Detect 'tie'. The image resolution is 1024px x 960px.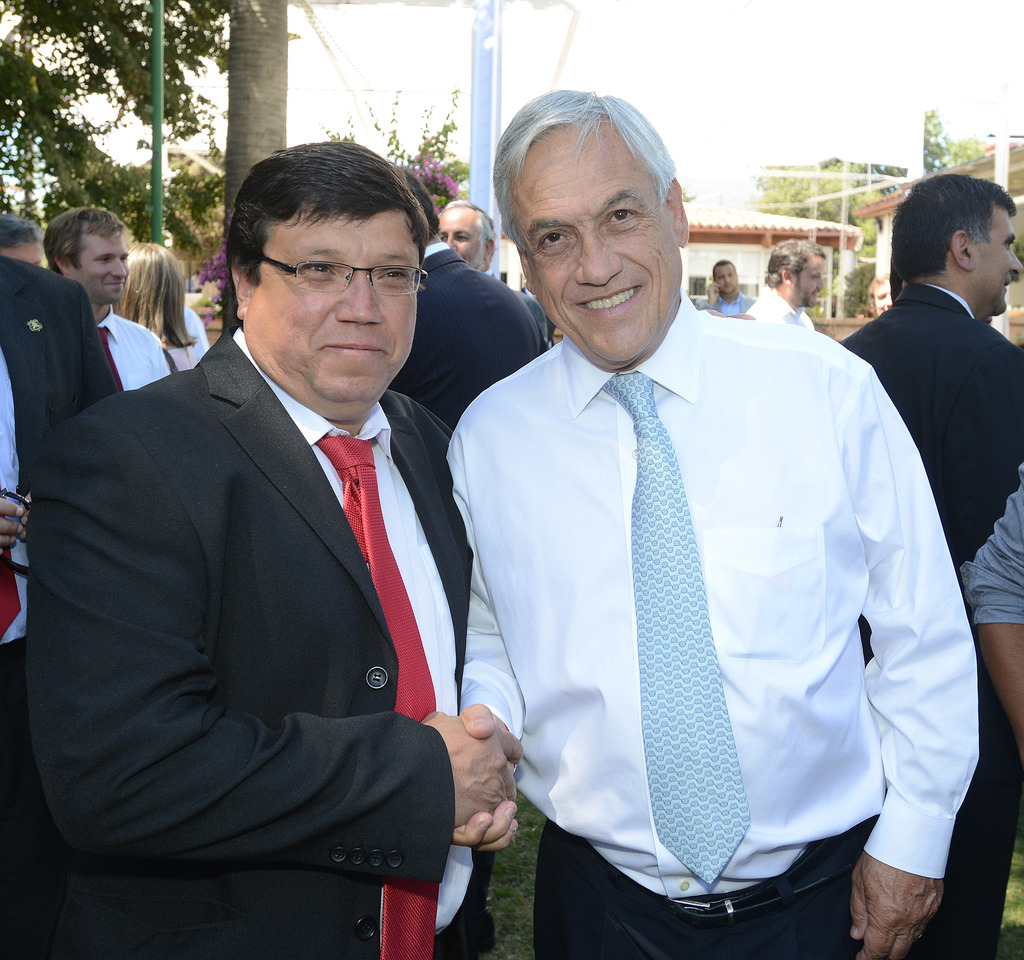
{"left": 321, "top": 431, "right": 436, "bottom": 959}.
